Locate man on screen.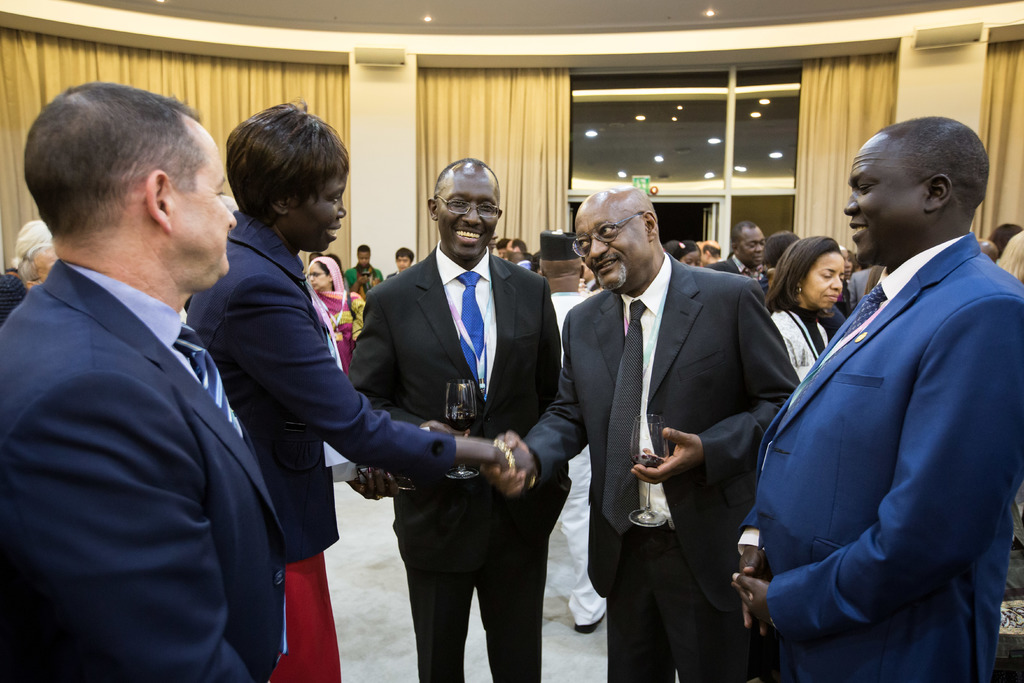
On screen at BBox(482, 181, 803, 682).
